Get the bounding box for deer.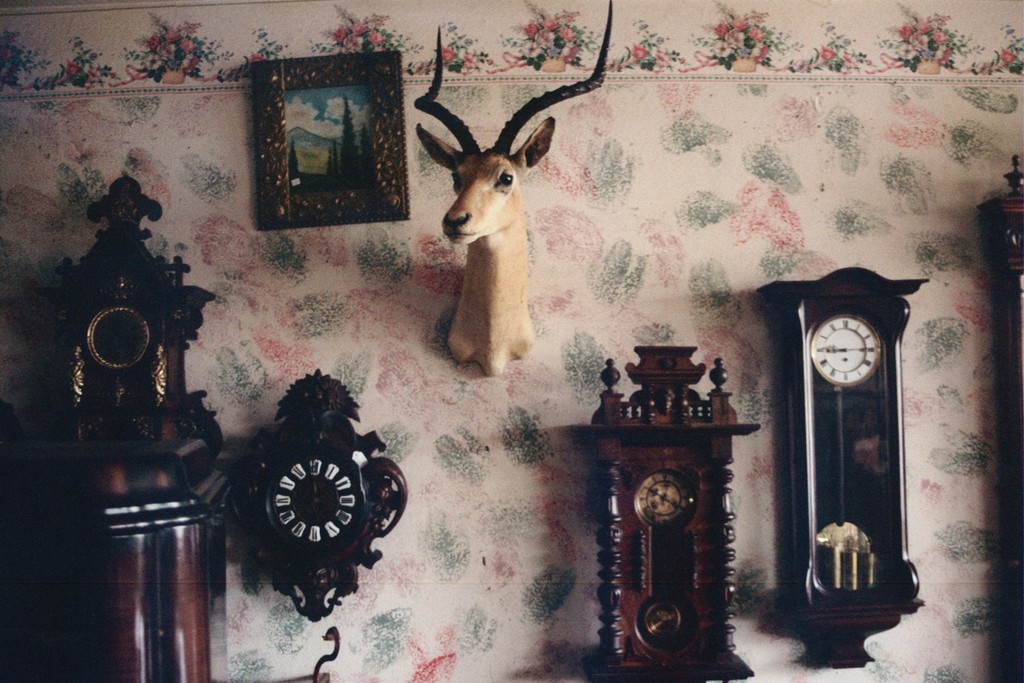
<box>414,0,611,381</box>.
